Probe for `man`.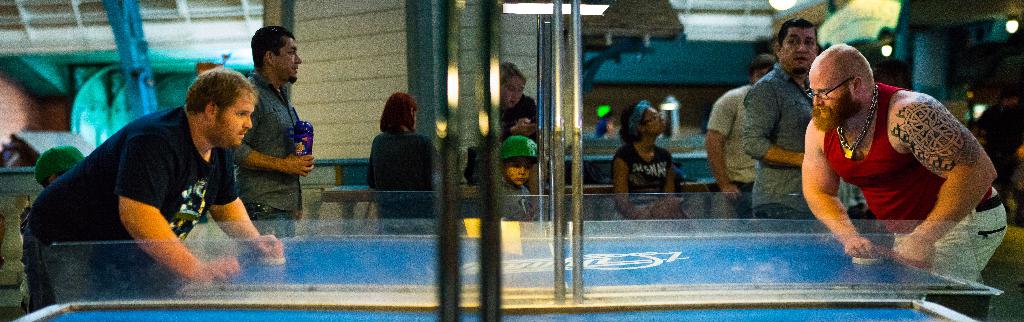
Probe result: [703, 55, 767, 203].
